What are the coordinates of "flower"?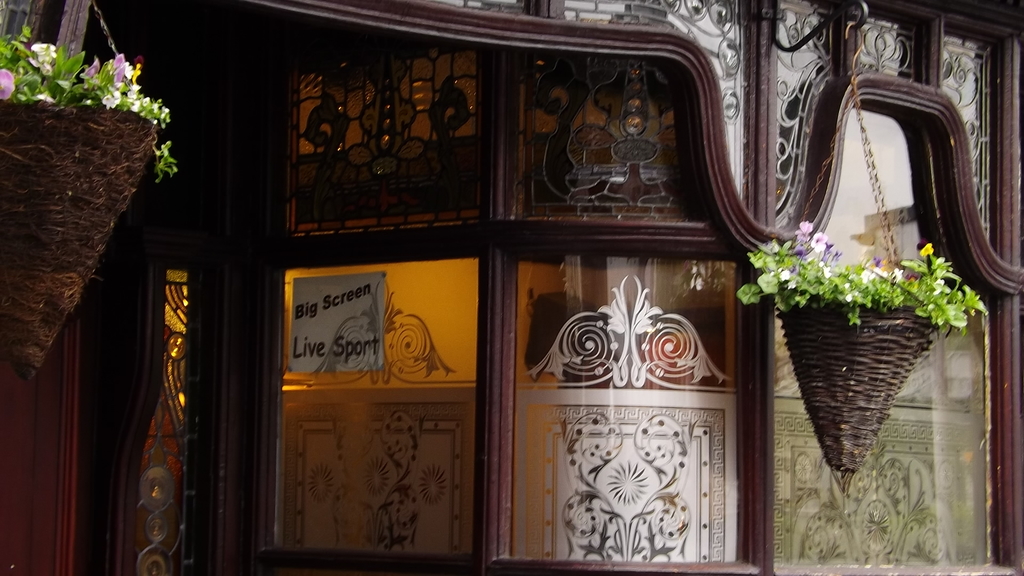
<bbox>921, 240, 936, 257</bbox>.
